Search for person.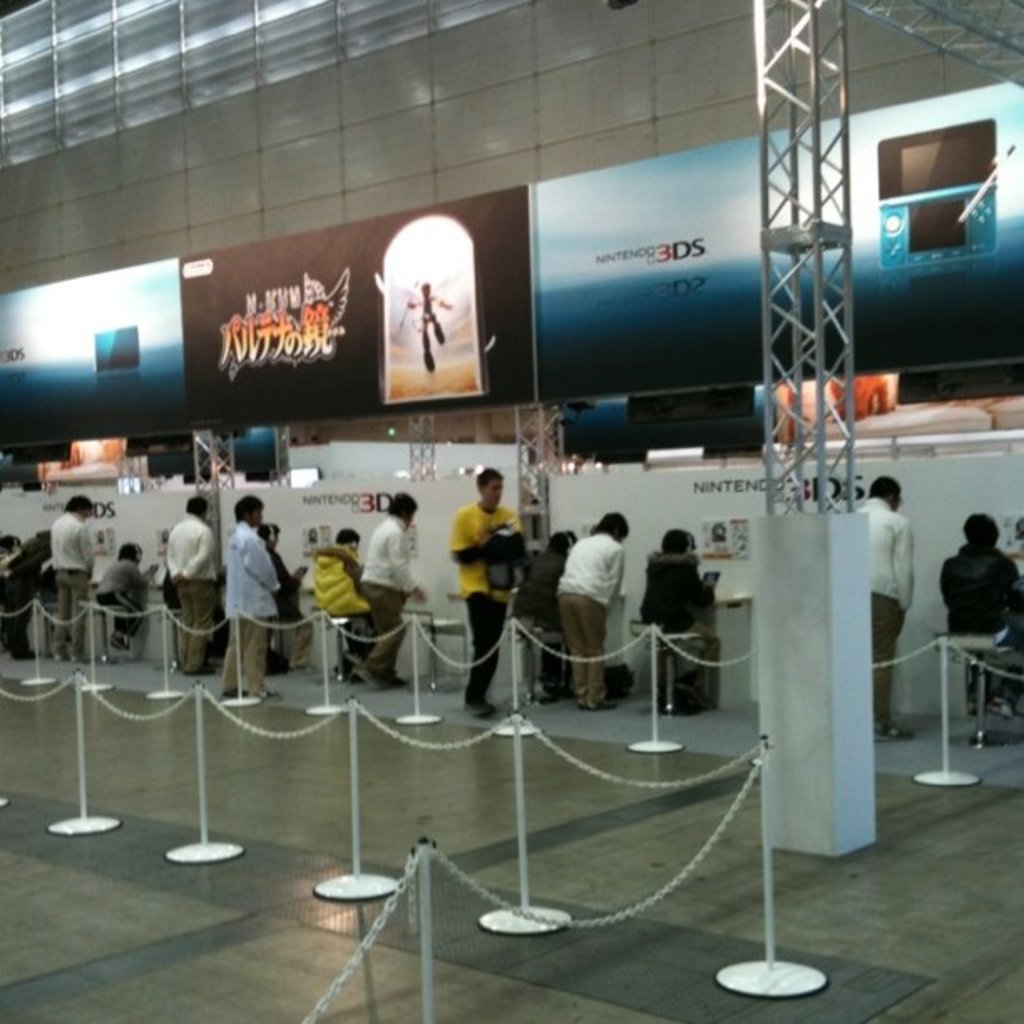
Found at (450,430,524,693).
